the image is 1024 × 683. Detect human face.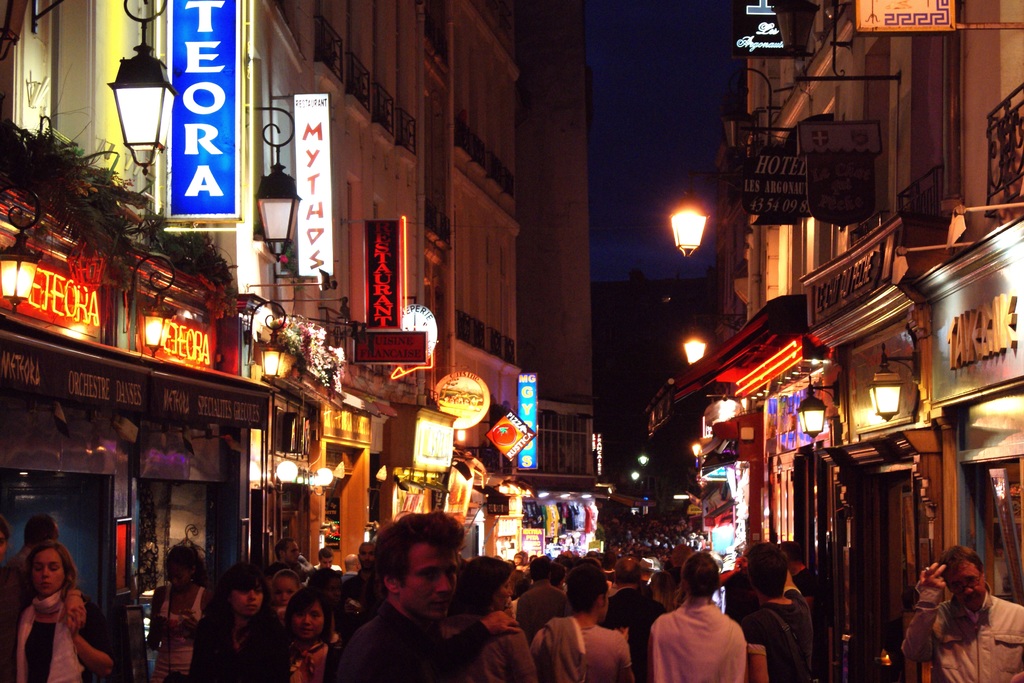
Detection: (left=358, top=545, right=374, bottom=568).
